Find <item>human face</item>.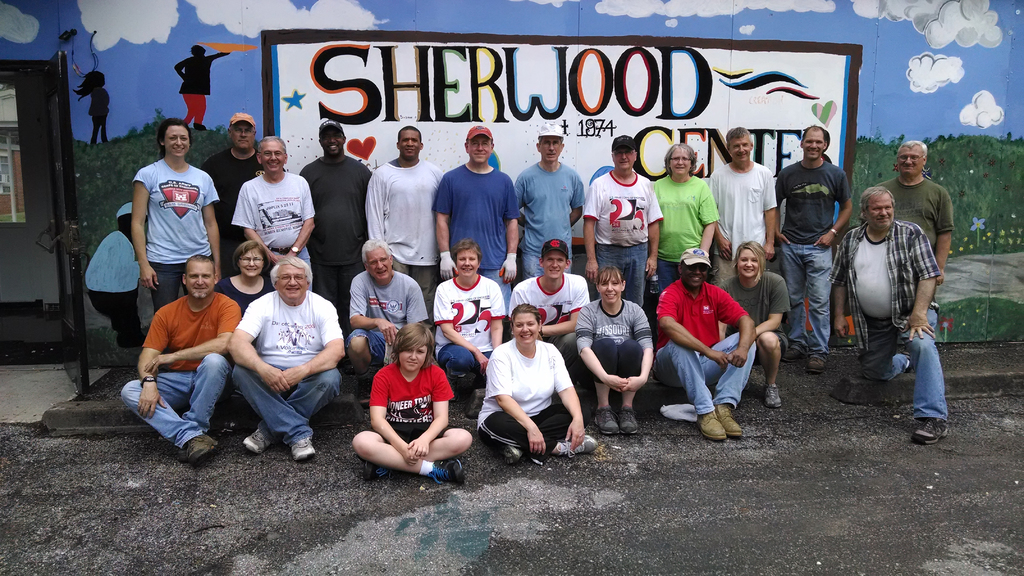
(239,250,261,278).
